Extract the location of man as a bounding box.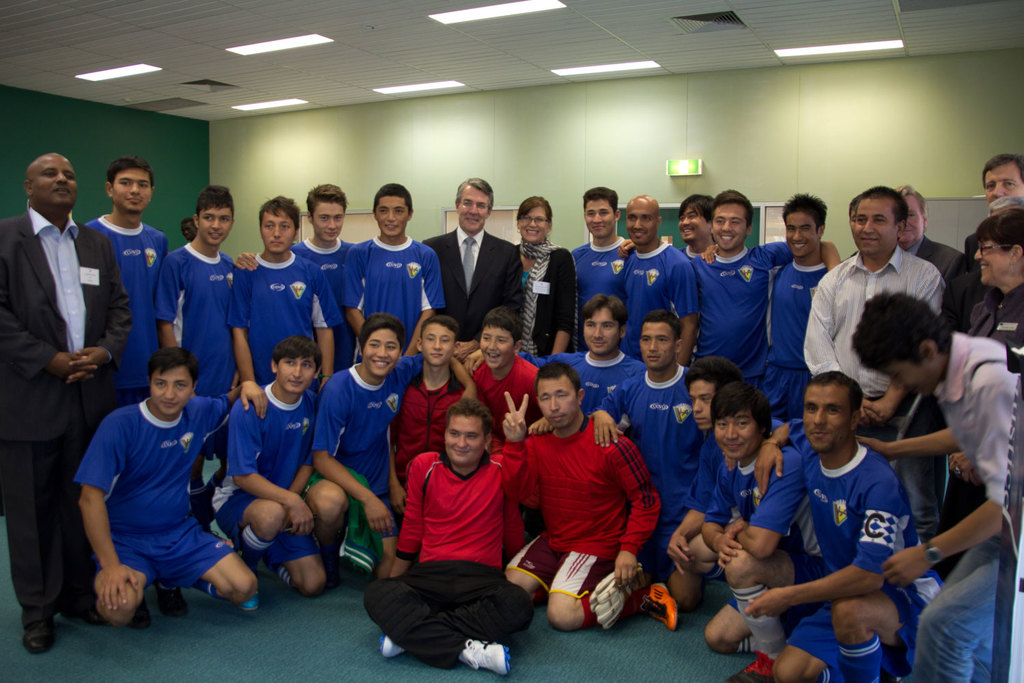
bbox=(56, 336, 246, 643).
